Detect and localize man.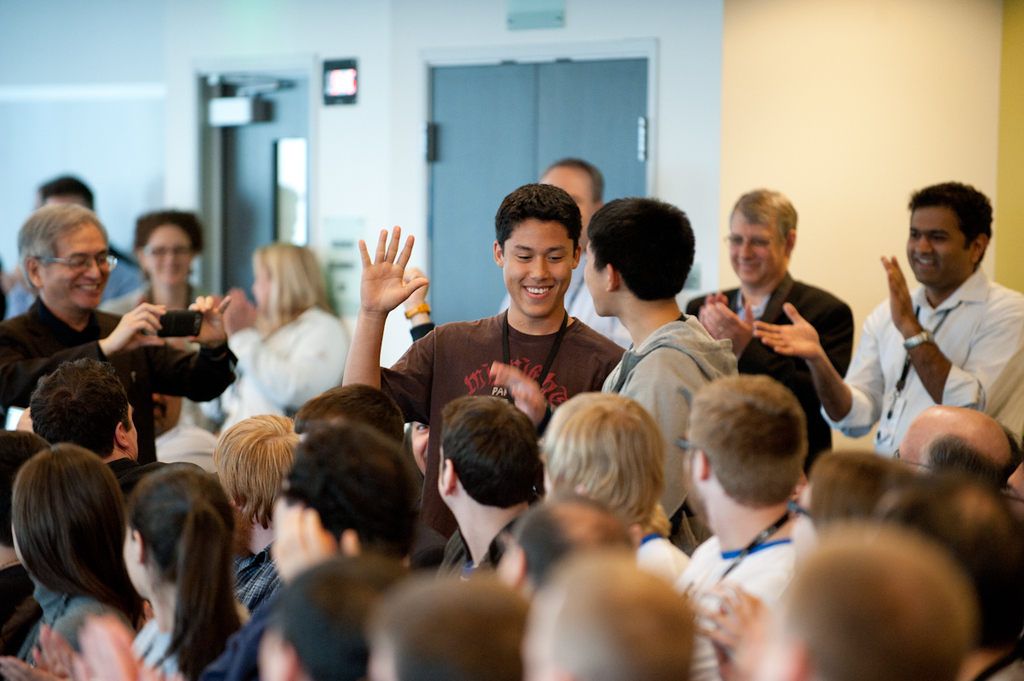
Localized at bbox(0, 202, 241, 459).
